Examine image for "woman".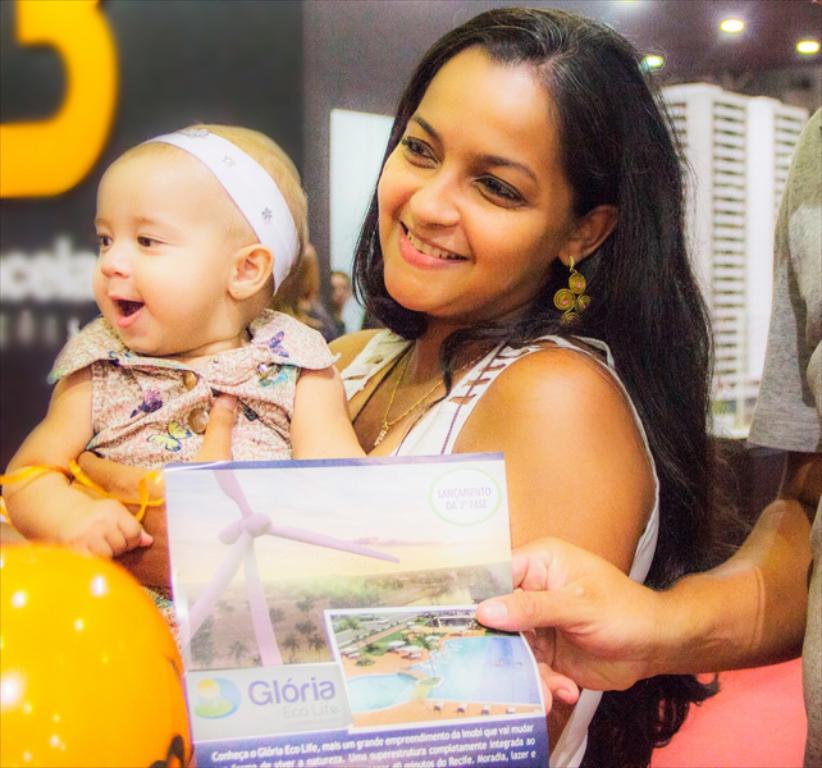
Examination result: <box>140,68,748,719</box>.
